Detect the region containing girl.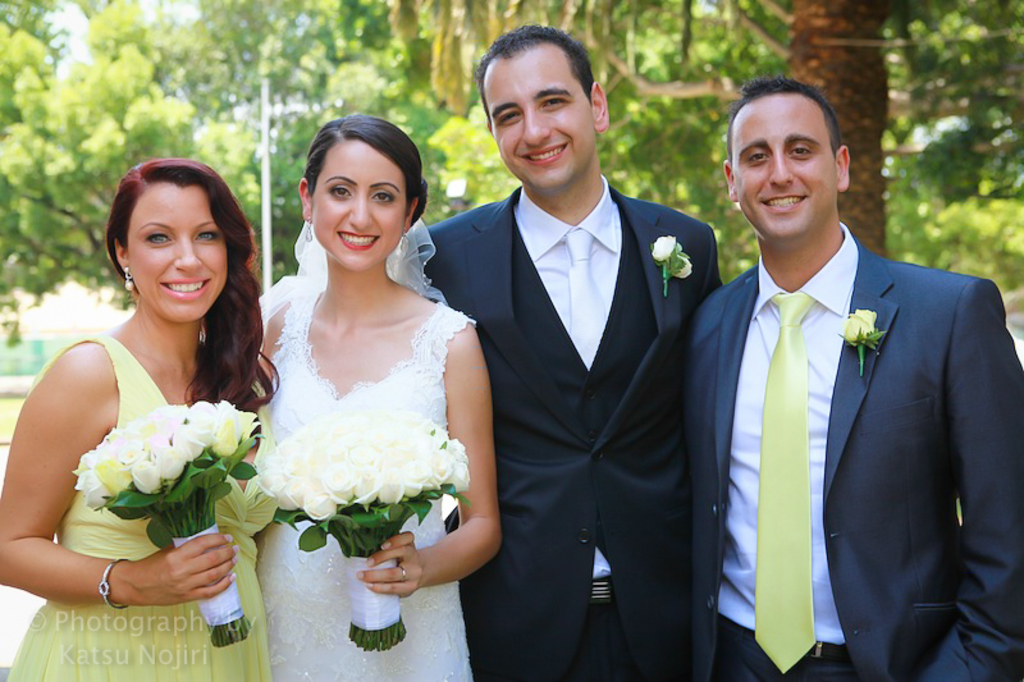
select_region(259, 114, 502, 681).
